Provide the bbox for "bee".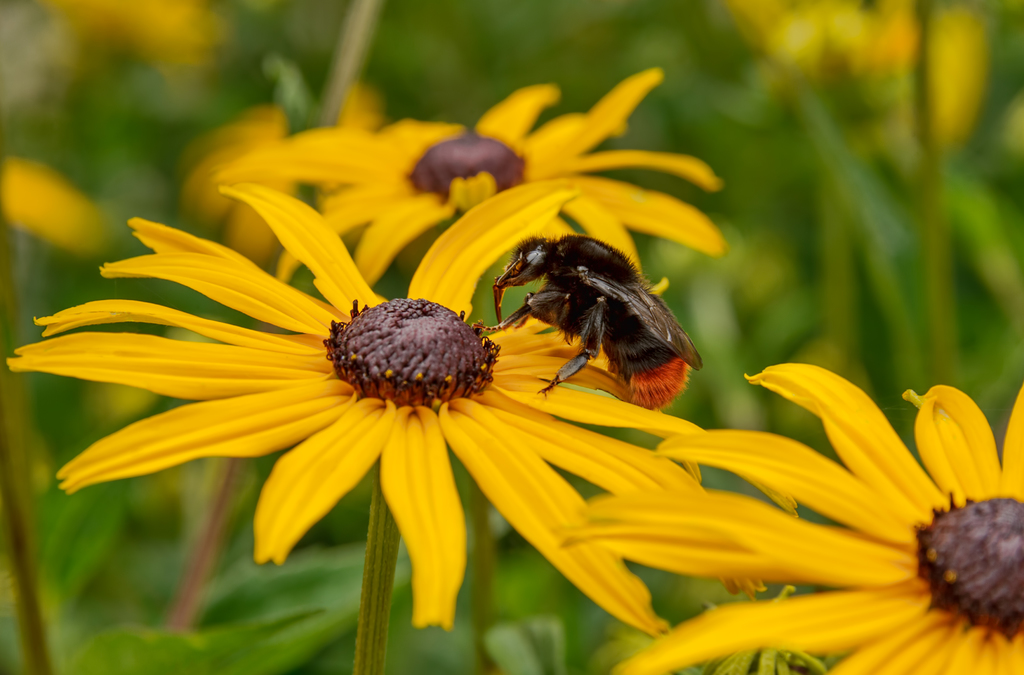
x1=478, y1=221, x2=710, y2=418.
